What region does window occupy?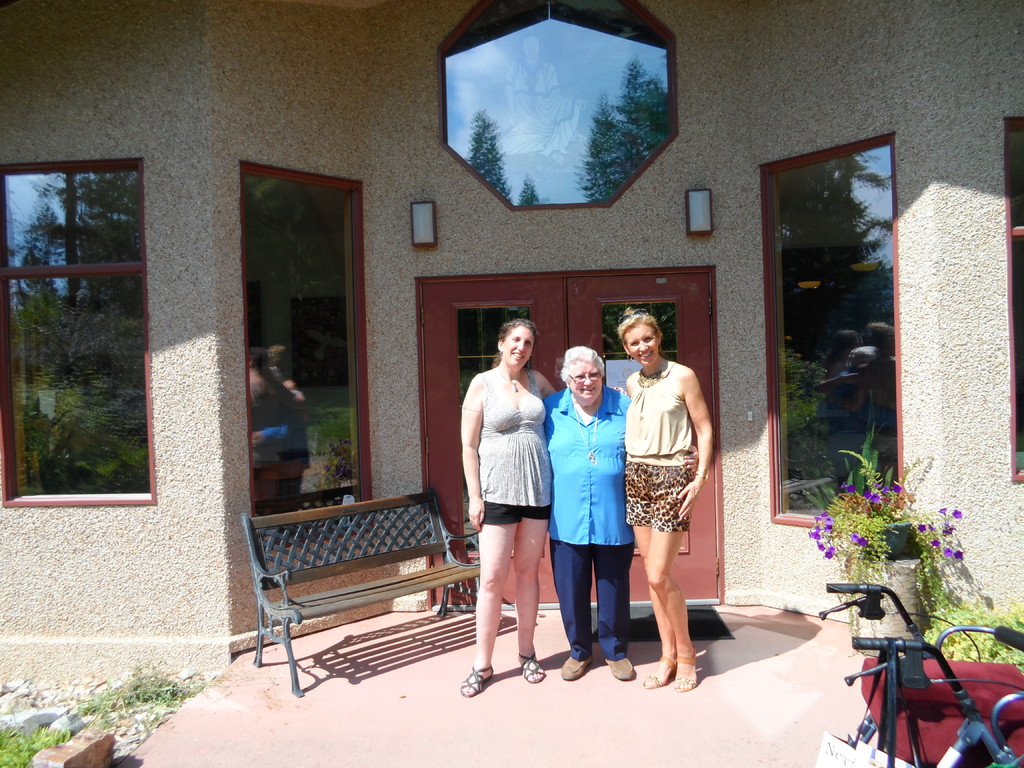
left=760, top=134, right=902, bottom=526.
